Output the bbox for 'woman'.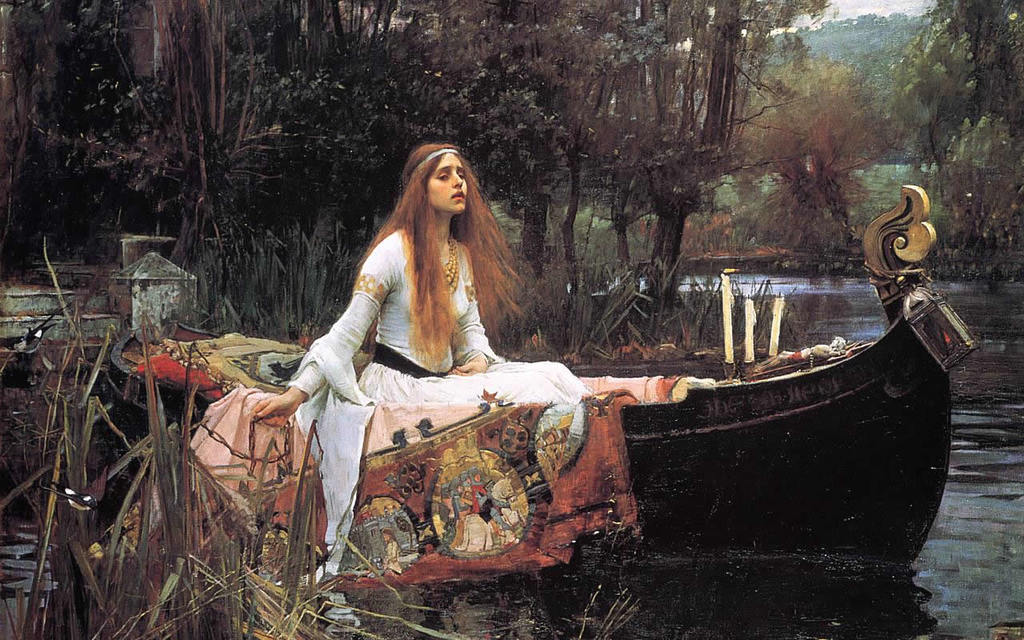
{"left": 282, "top": 138, "right": 554, "bottom": 517}.
